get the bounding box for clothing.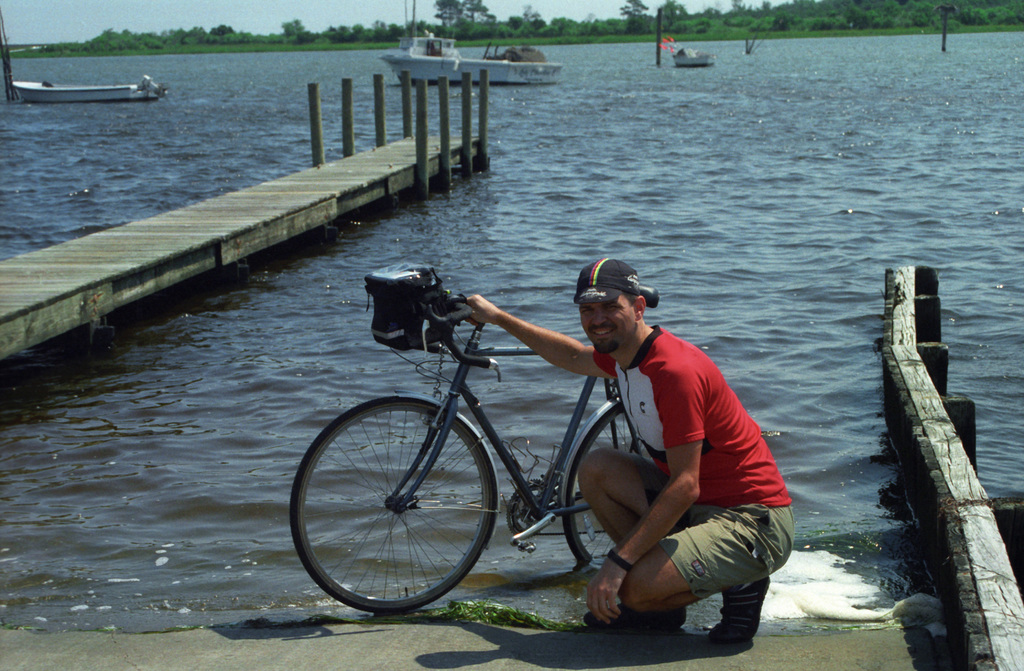
Rect(568, 292, 791, 625).
